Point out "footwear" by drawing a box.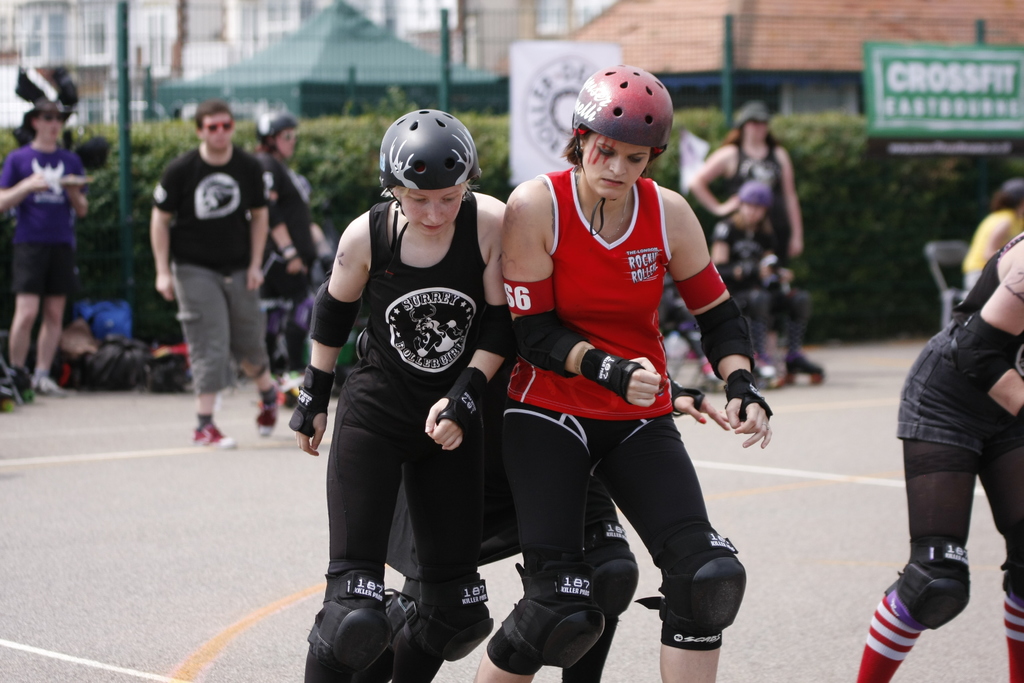
bbox=[25, 371, 67, 399].
